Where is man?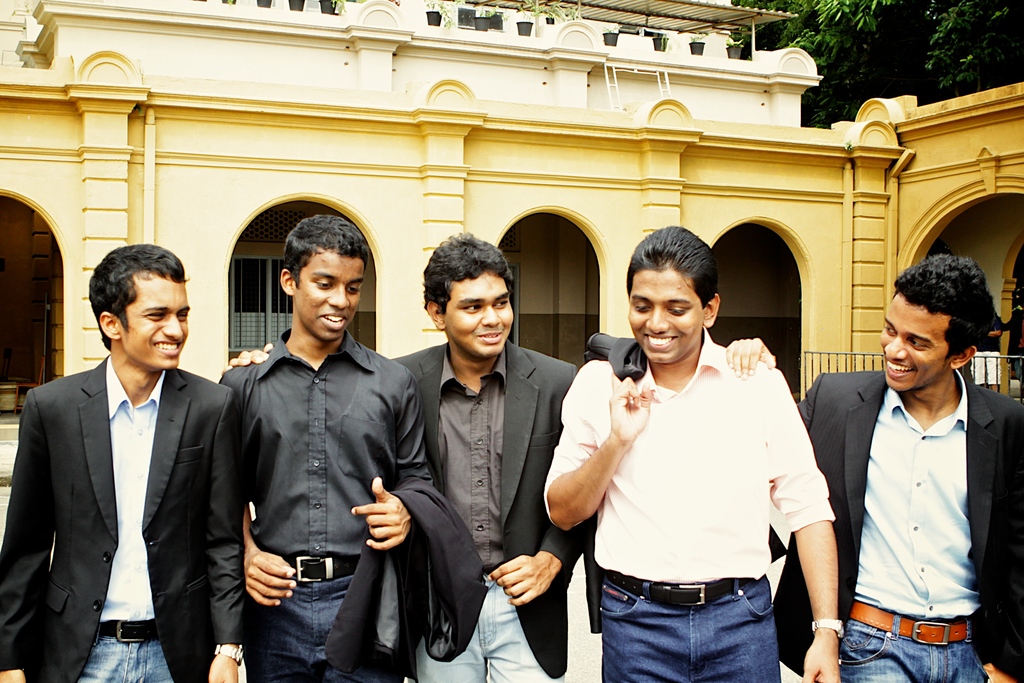
[215, 216, 435, 682].
